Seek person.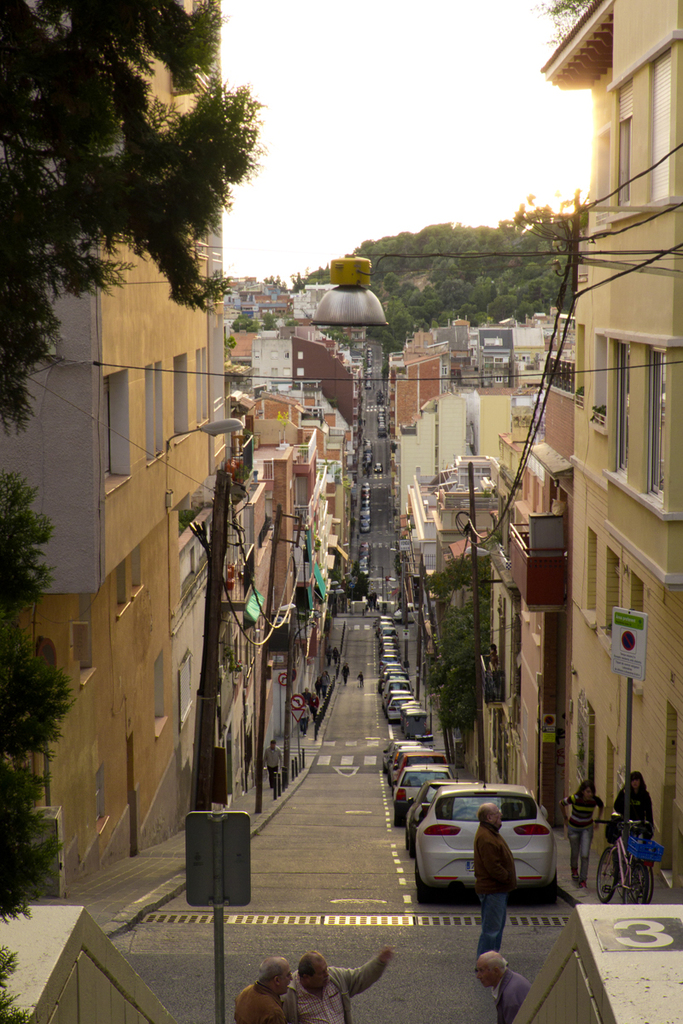
detection(280, 951, 400, 1023).
